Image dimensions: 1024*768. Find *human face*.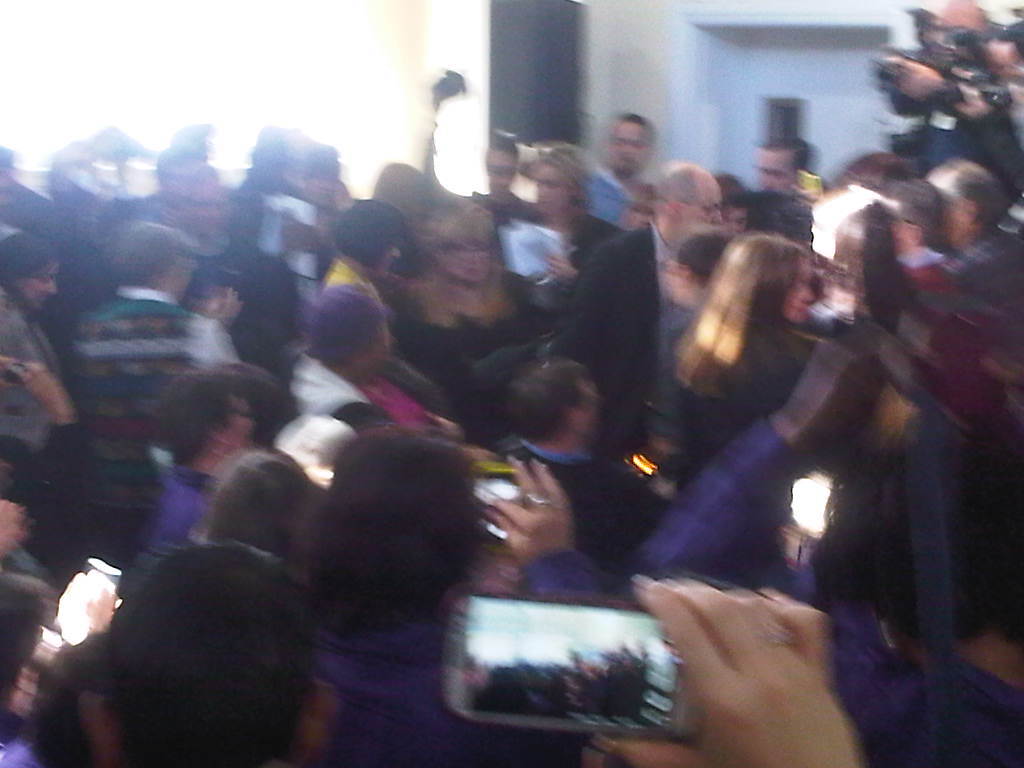
(left=165, top=160, right=186, bottom=203).
